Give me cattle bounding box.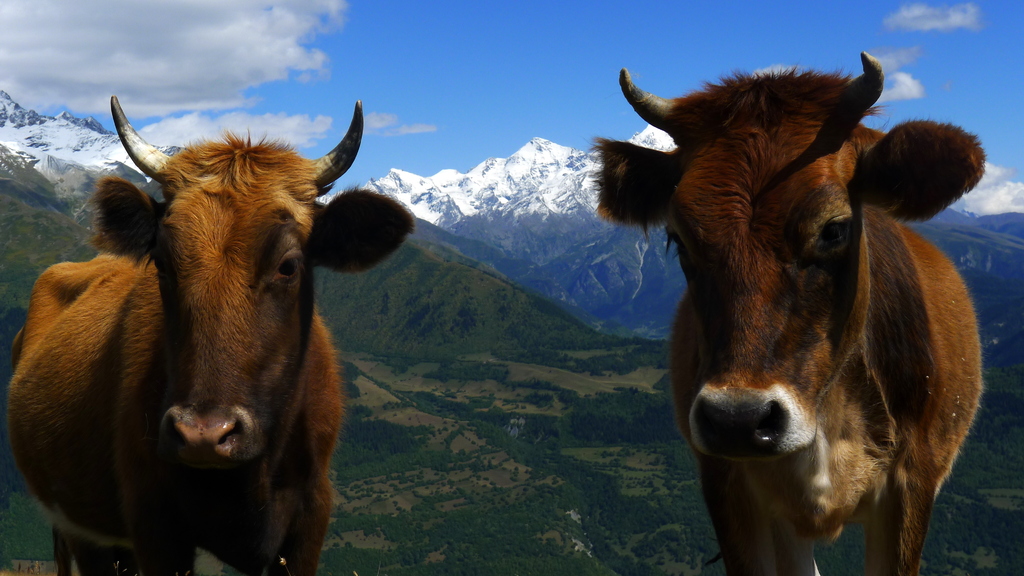
bbox(6, 100, 413, 575).
